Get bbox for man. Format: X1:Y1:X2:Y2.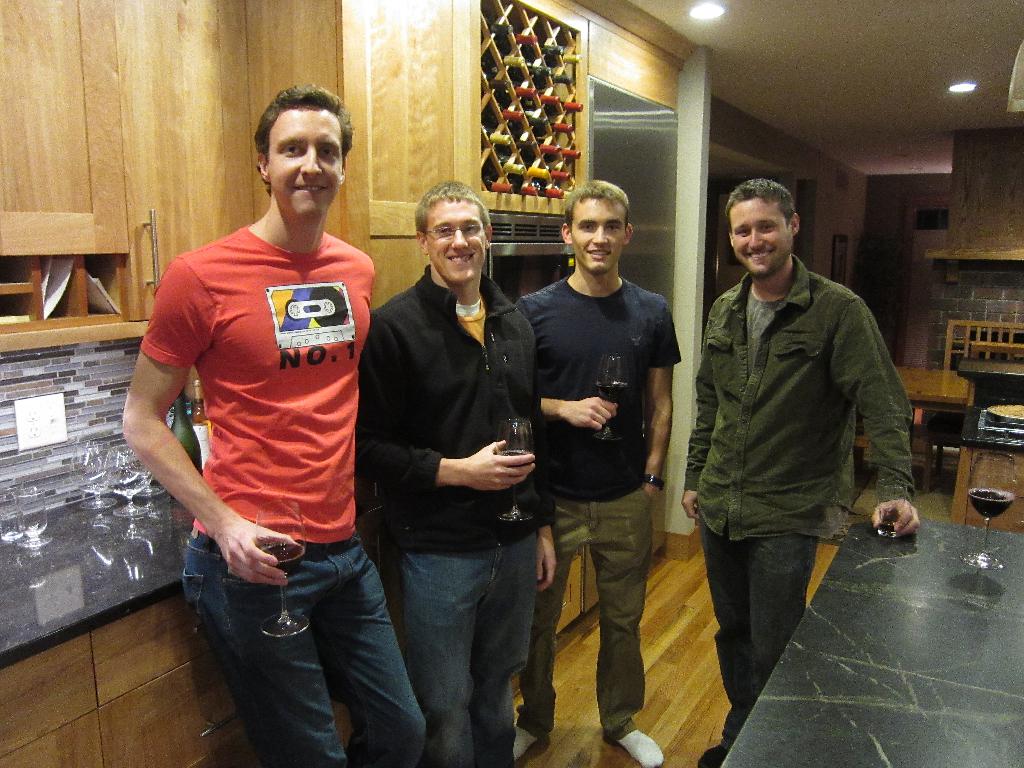
675:165:914:676.
